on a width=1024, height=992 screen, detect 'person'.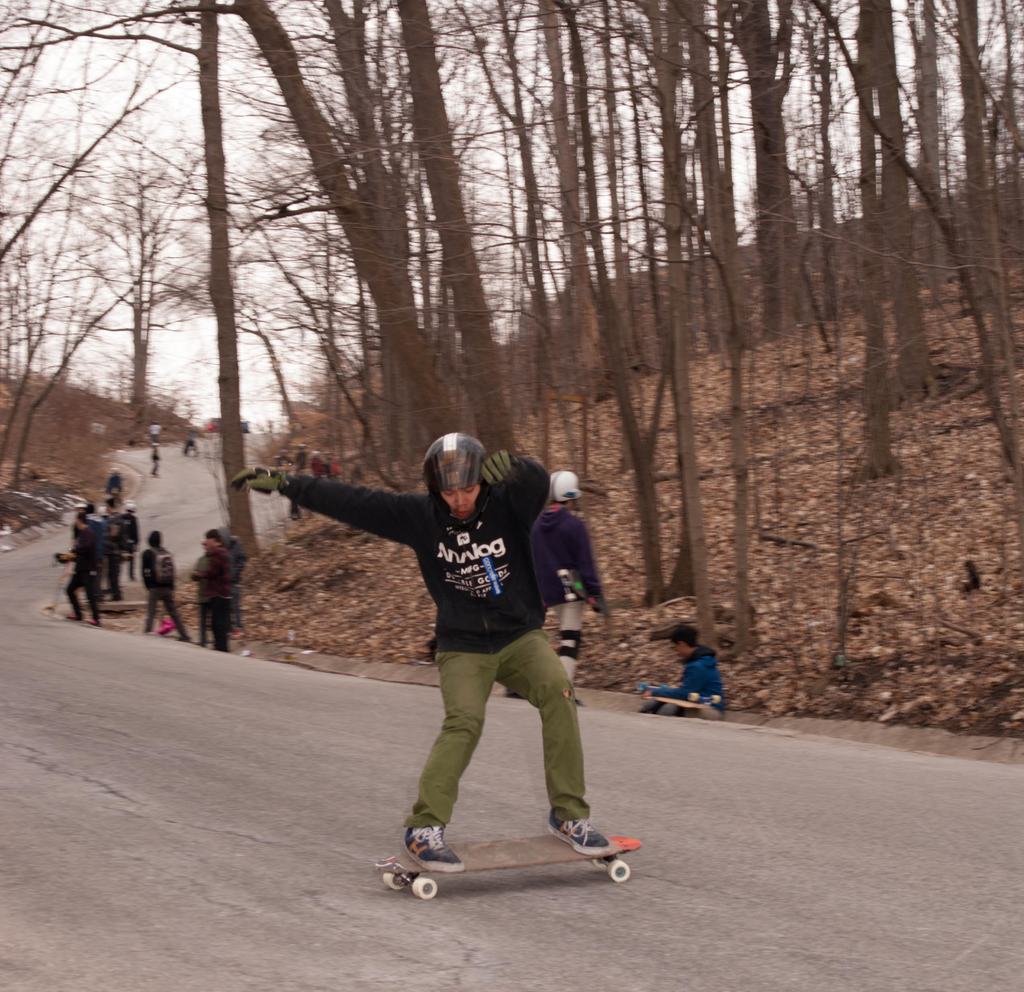
<box>150,447,166,479</box>.
